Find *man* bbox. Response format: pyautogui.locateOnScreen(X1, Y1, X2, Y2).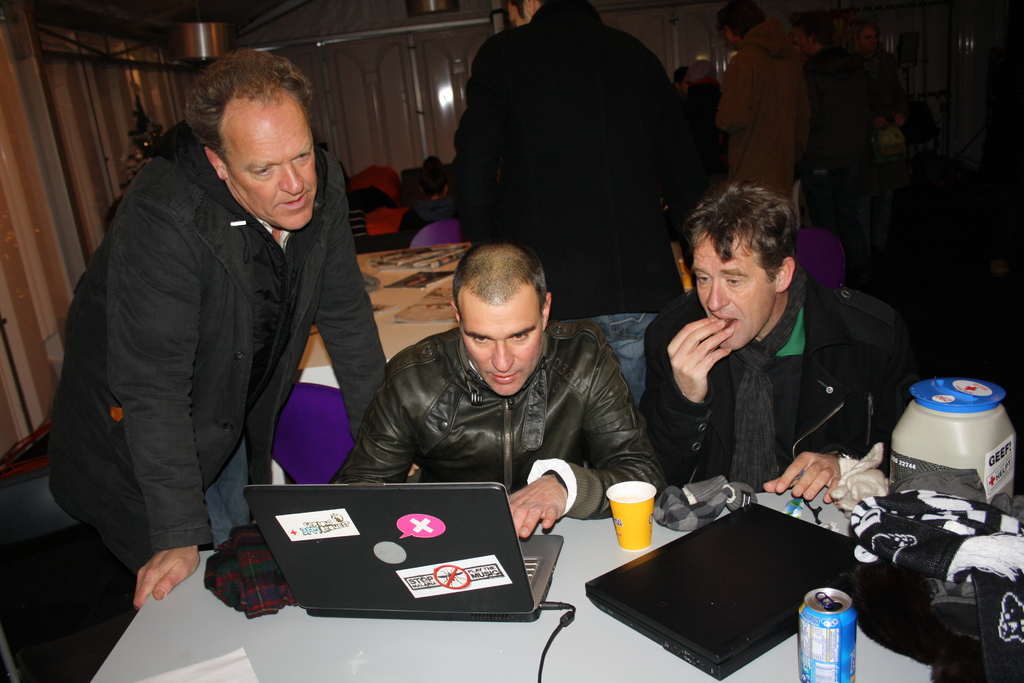
pyautogui.locateOnScreen(714, 0, 811, 208).
